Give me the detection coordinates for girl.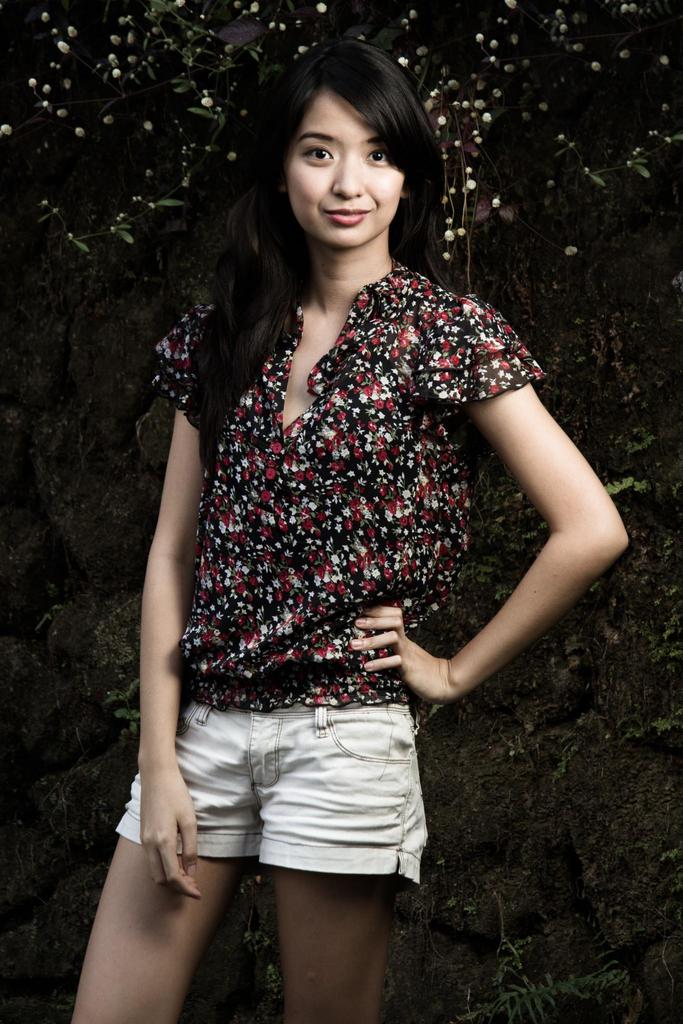
66 42 629 1022.
